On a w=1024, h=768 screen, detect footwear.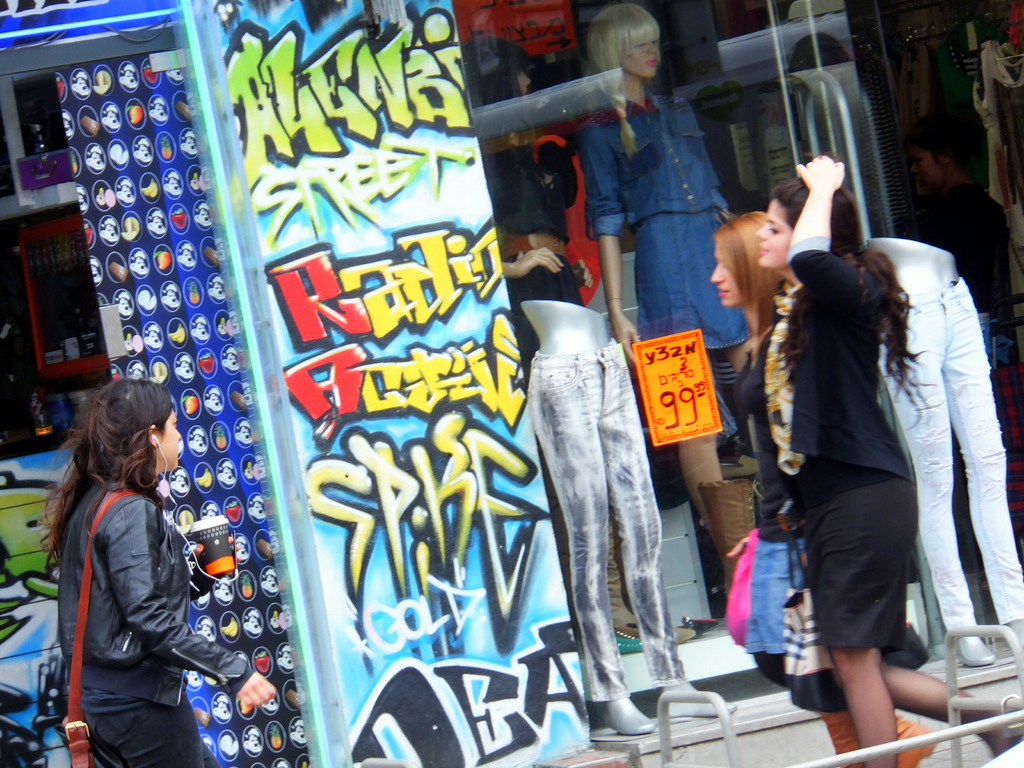
616 616 694 646.
